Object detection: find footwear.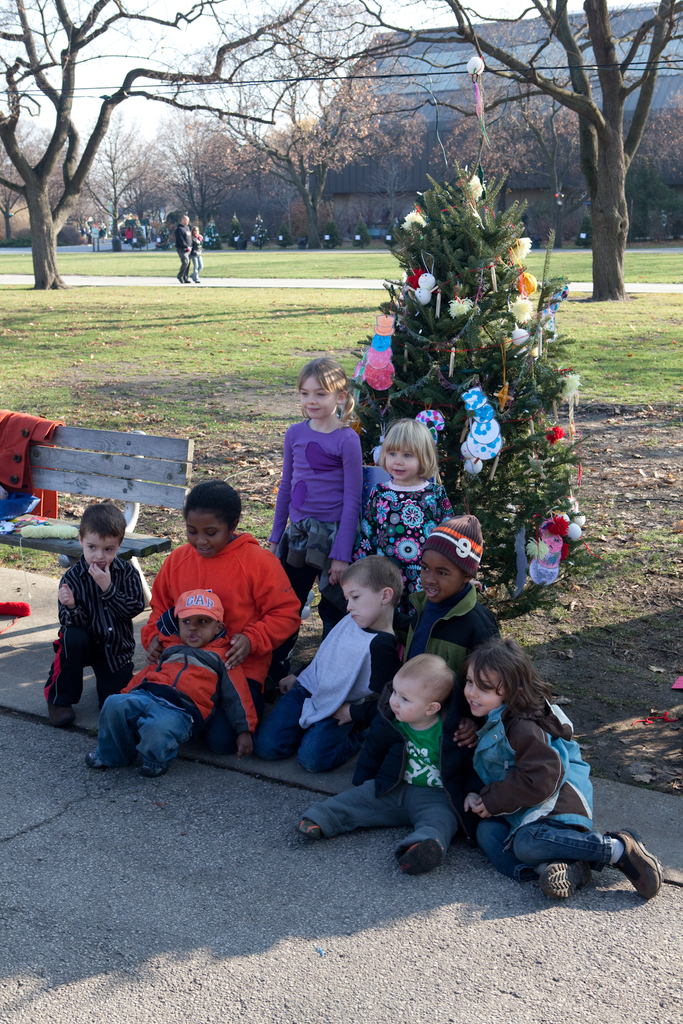
rect(78, 751, 108, 770).
